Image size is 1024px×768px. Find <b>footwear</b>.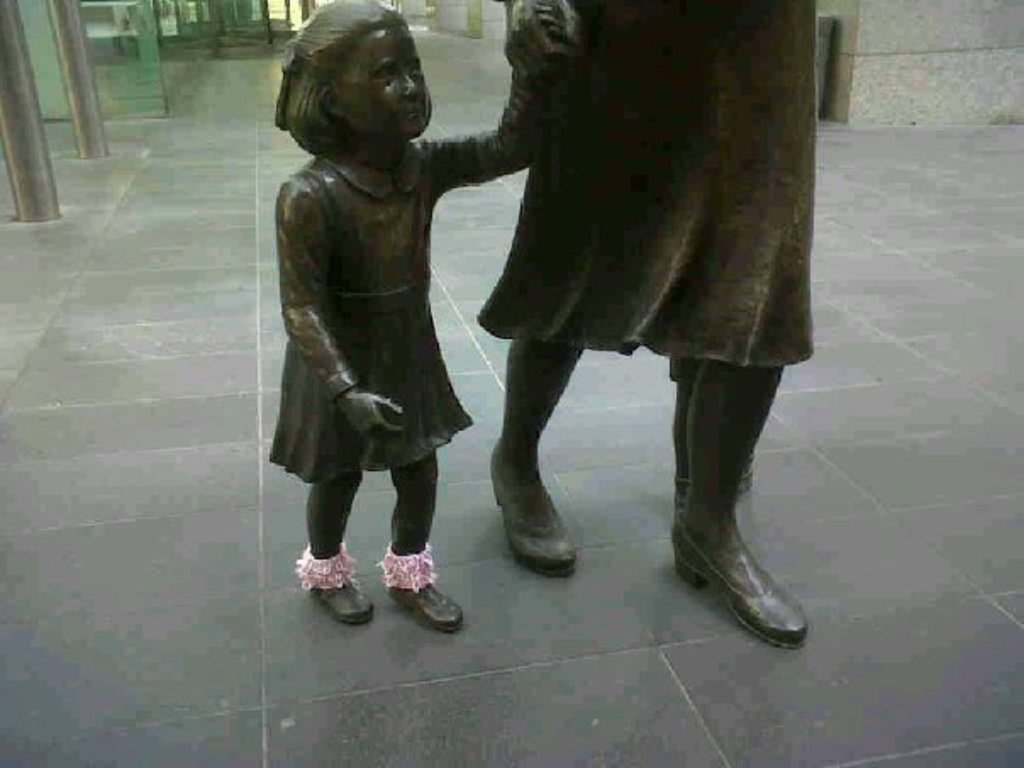
x1=493, y1=446, x2=582, y2=573.
